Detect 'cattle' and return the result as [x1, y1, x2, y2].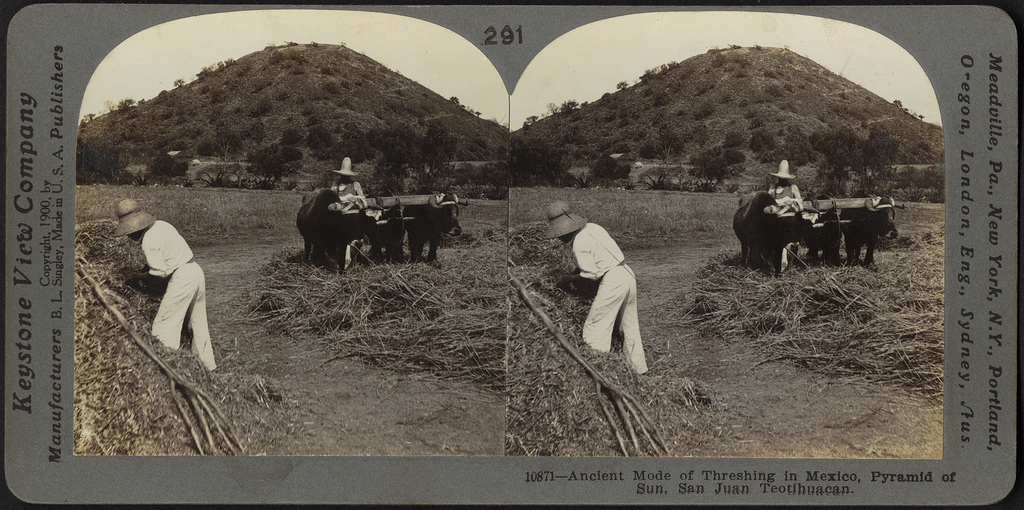
[732, 187, 808, 277].
